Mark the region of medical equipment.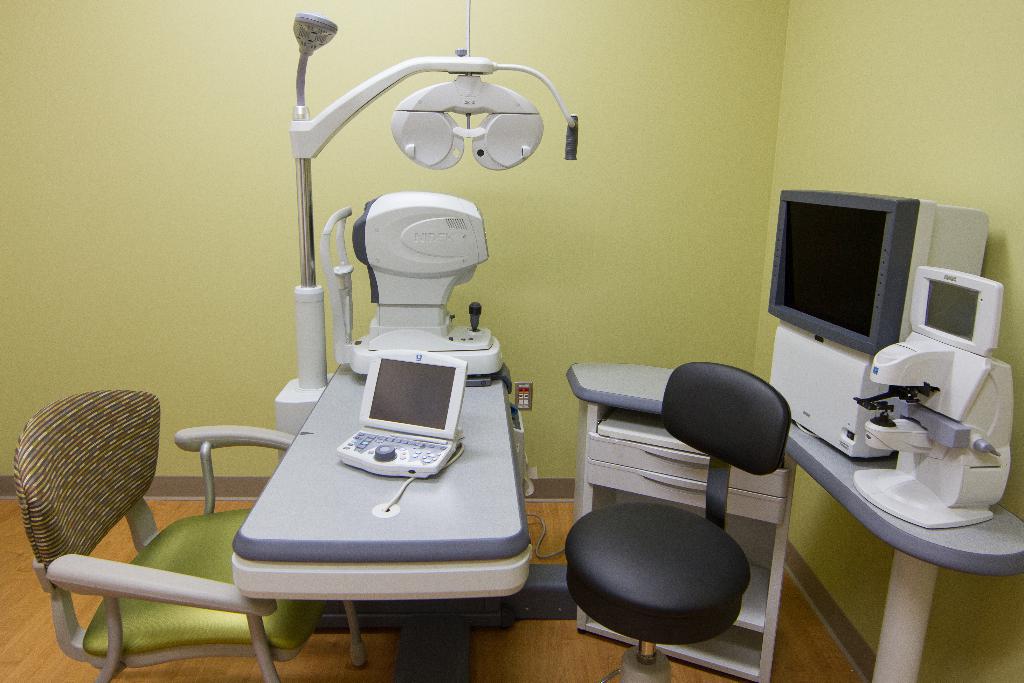
Region: BBox(766, 187, 991, 358).
